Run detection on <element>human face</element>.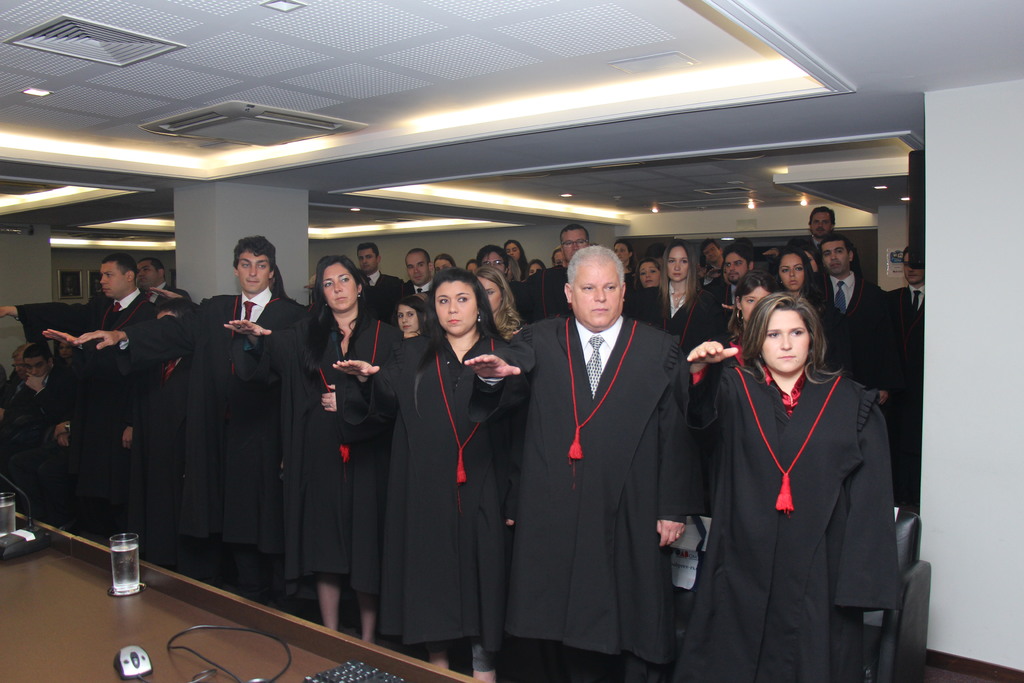
Result: [640,264,661,288].
